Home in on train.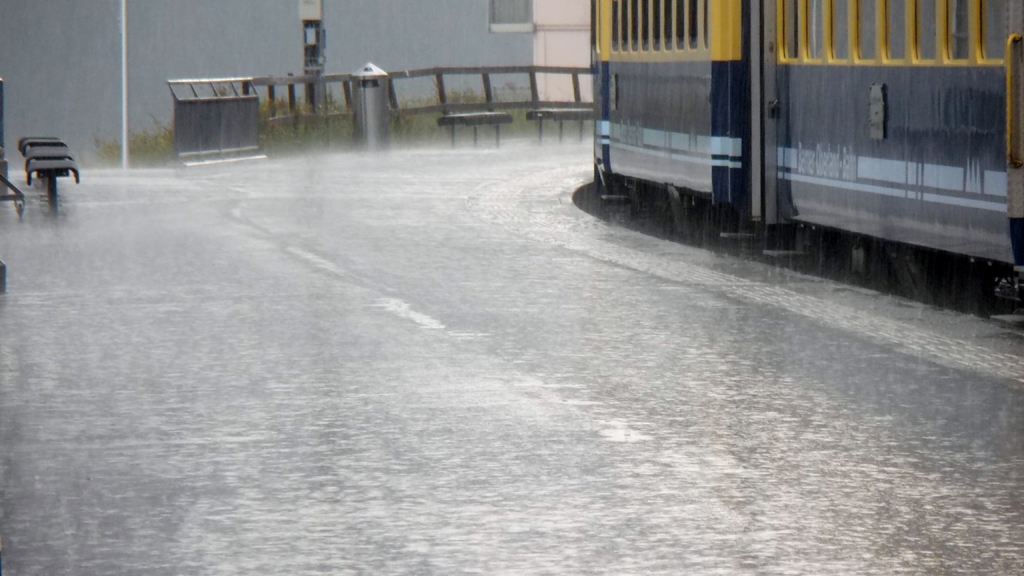
Homed in at Rect(593, 0, 1023, 311).
